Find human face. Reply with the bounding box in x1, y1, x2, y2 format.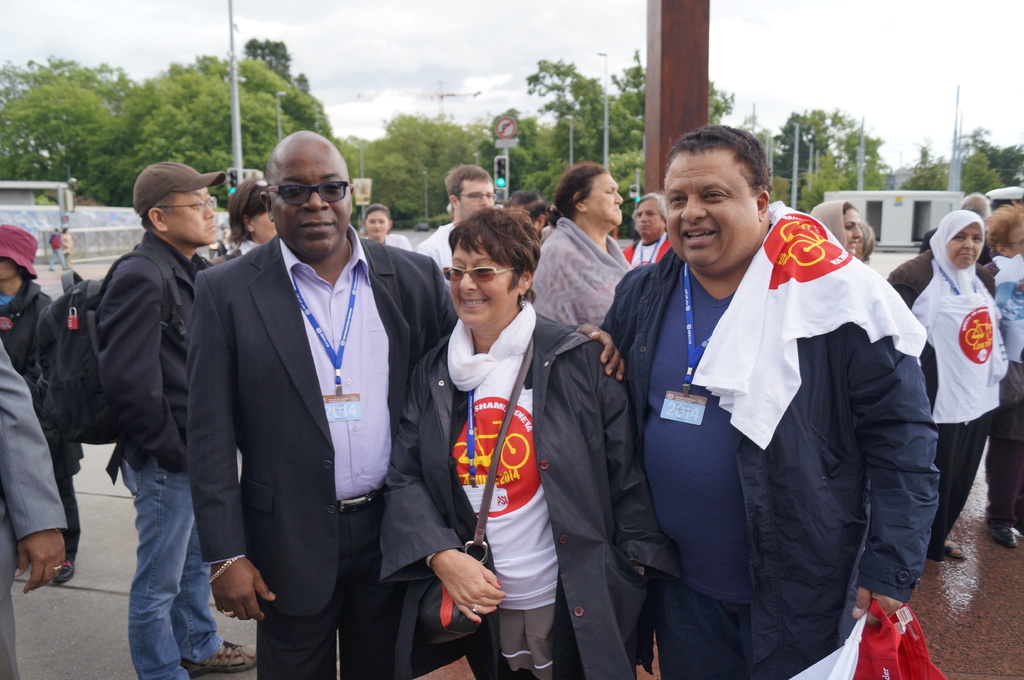
278, 157, 349, 255.
